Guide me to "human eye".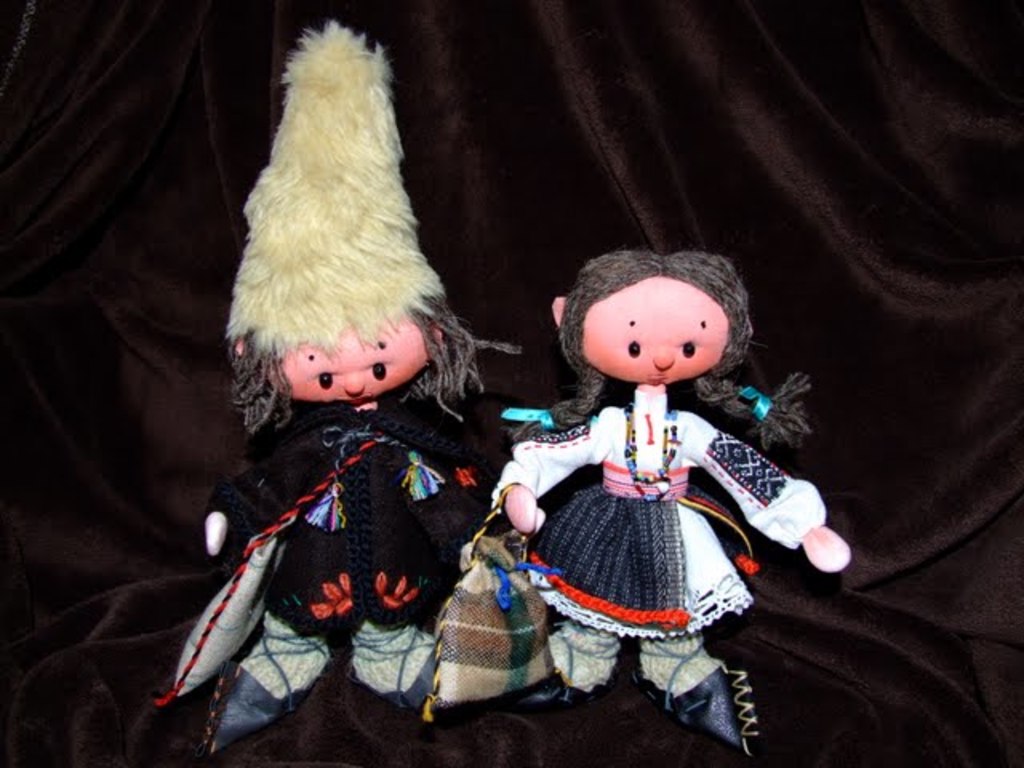
Guidance: box=[682, 334, 701, 363].
